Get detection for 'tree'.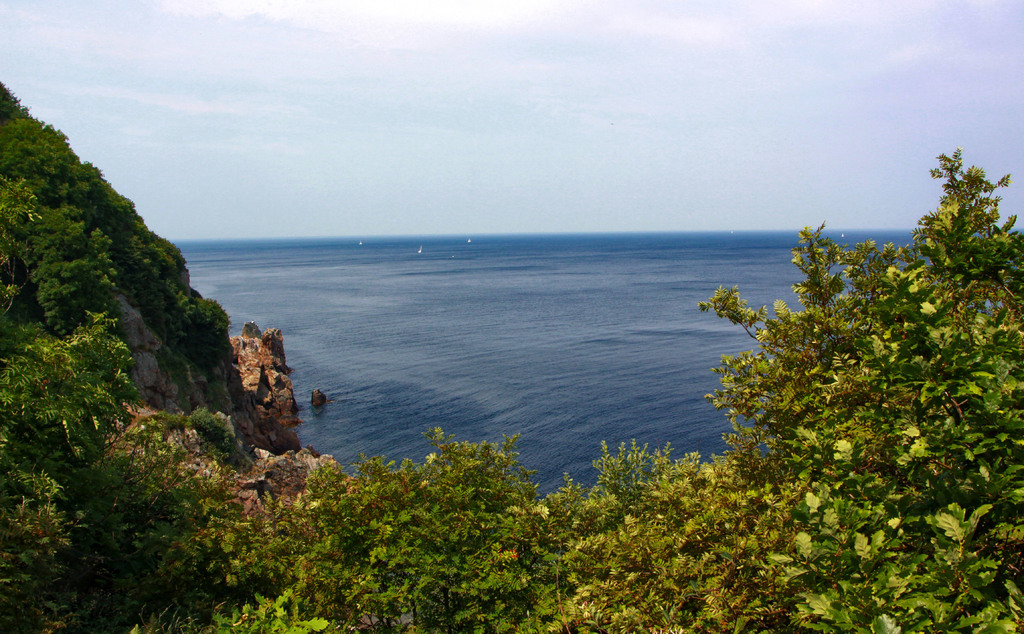
Detection: [left=36, top=252, right=117, bottom=338].
